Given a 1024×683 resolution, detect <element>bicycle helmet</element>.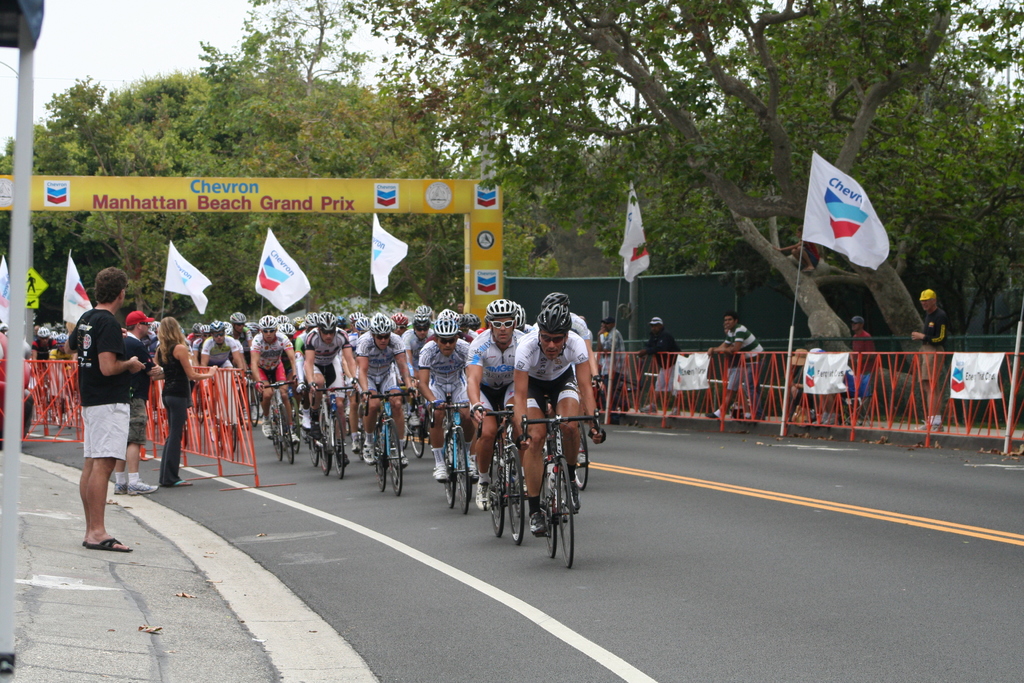
Rect(431, 317, 457, 343).
